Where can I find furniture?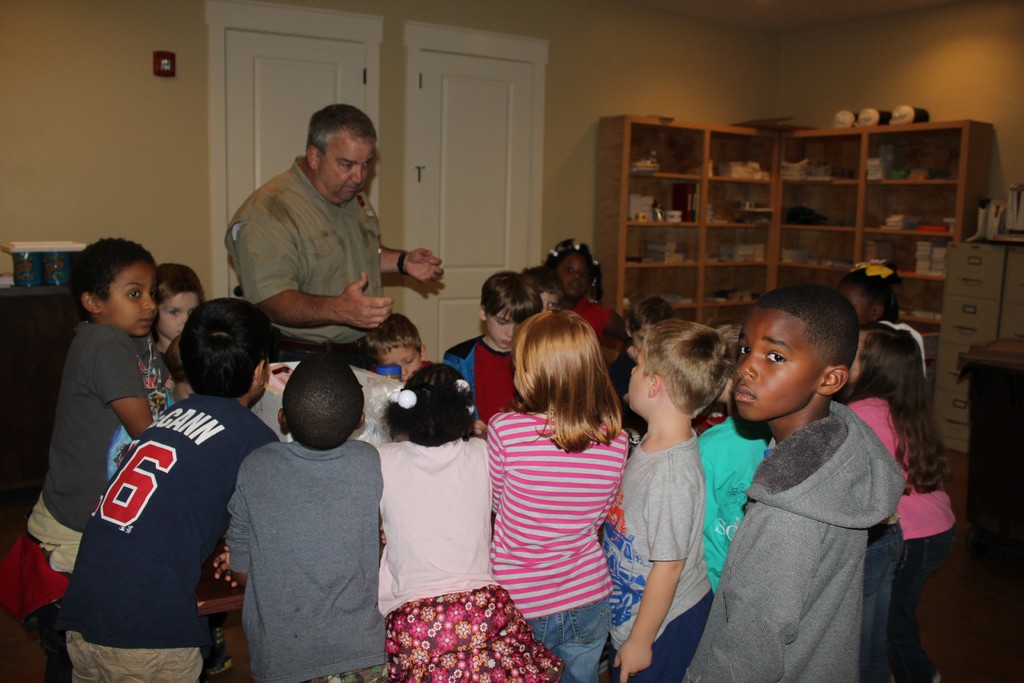
You can find it at locate(960, 335, 1023, 552).
